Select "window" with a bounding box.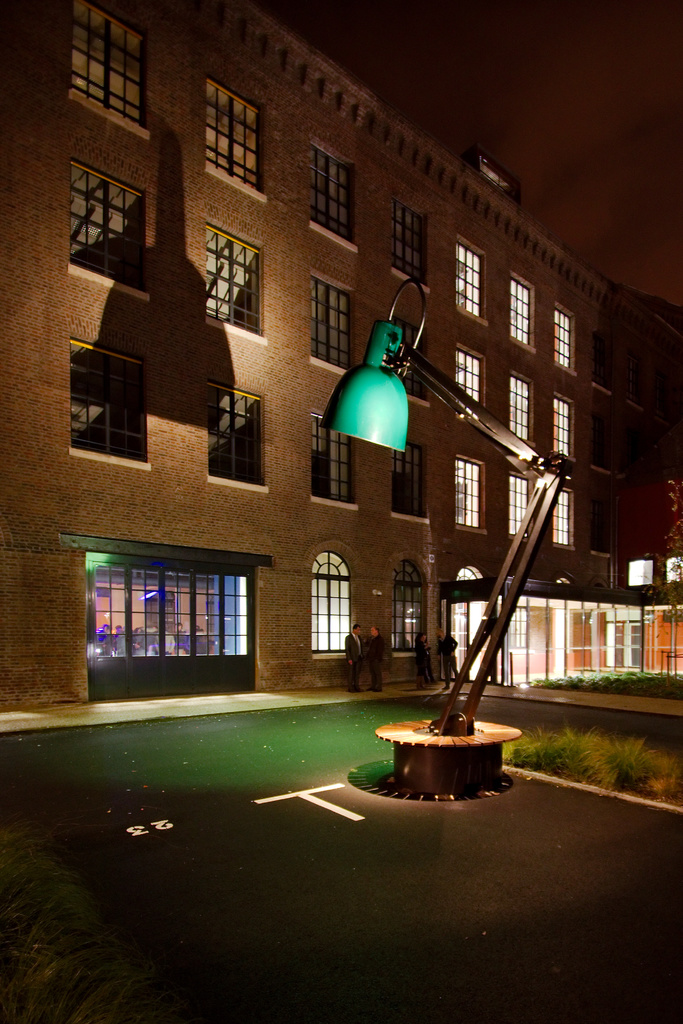
62:349:155:474.
